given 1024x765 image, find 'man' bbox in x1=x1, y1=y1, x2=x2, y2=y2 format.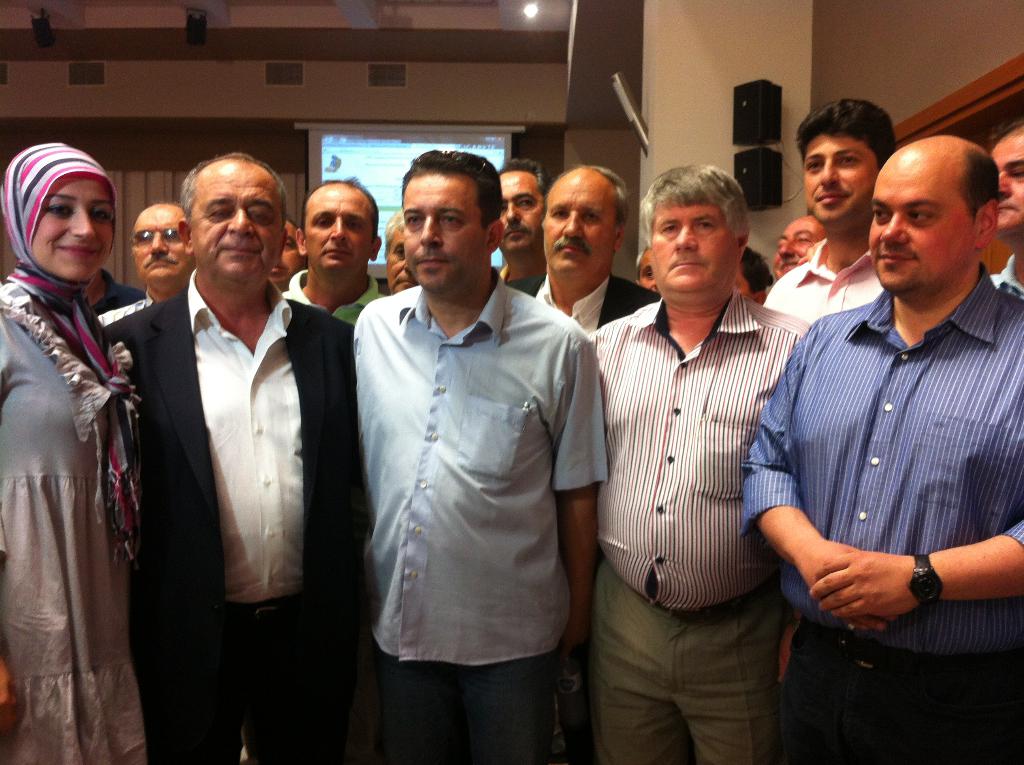
x1=769, y1=208, x2=830, y2=284.
